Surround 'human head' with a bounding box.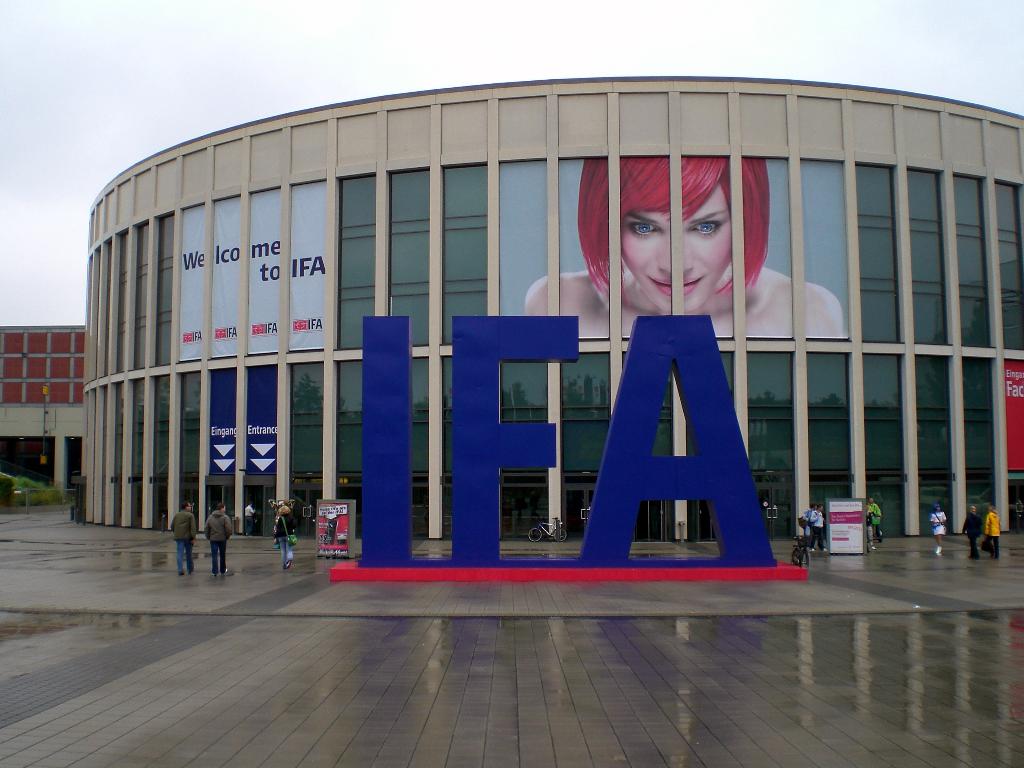
bbox=[216, 501, 228, 512].
